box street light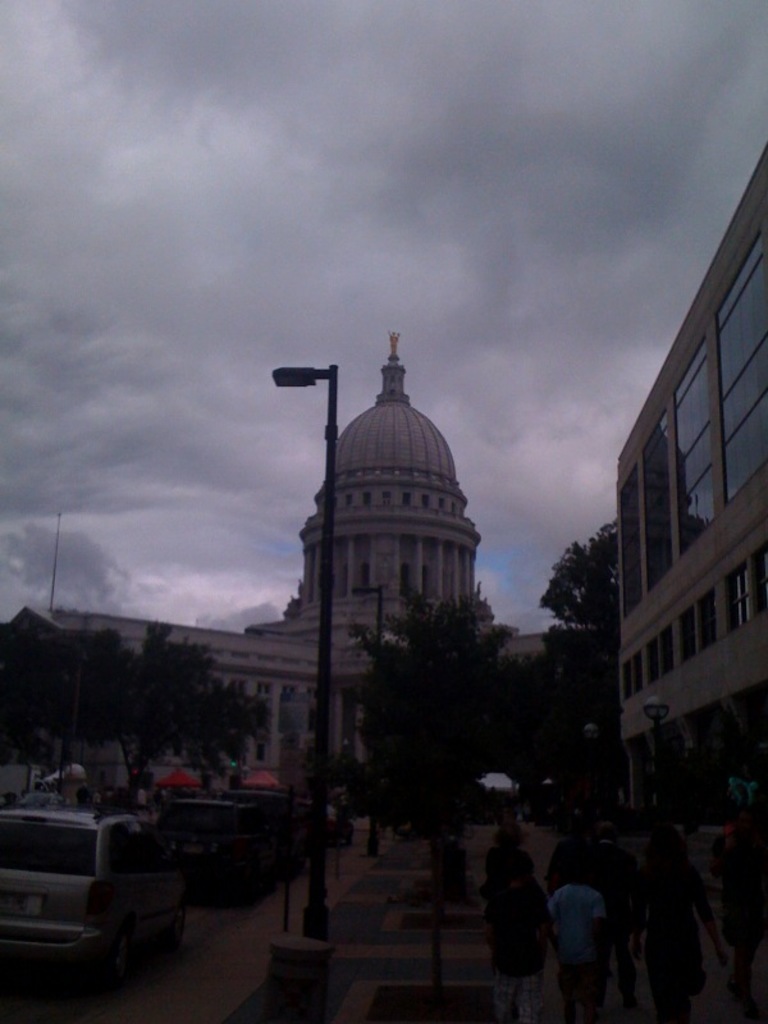
x1=264 y1=360 x2=355 y2=955
